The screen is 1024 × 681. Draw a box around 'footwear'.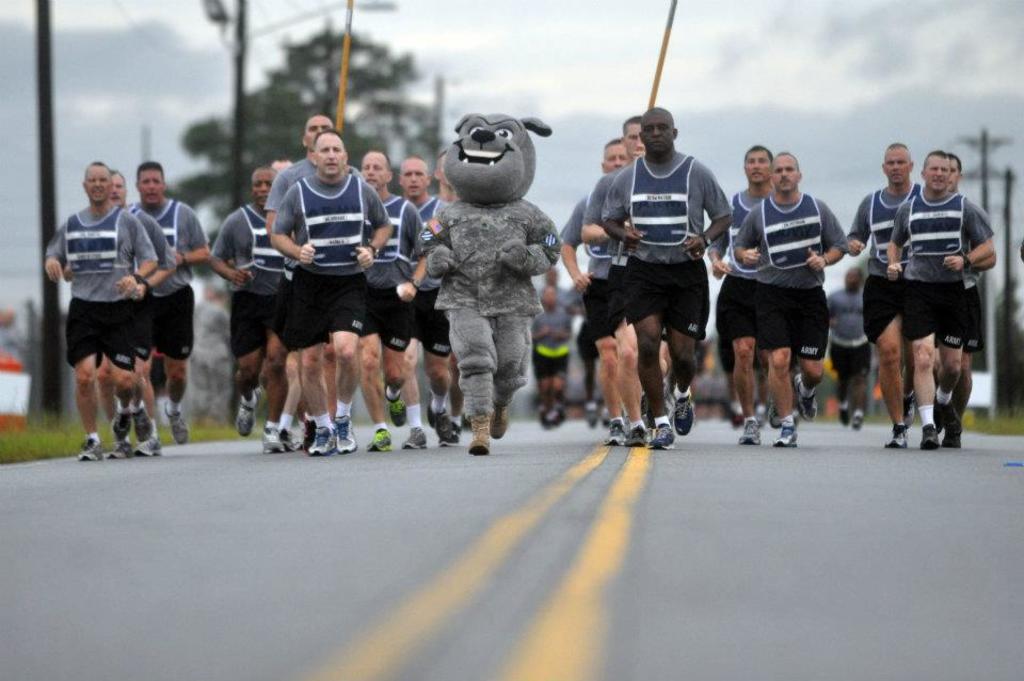
bbox(846, 410, 875, 427).
